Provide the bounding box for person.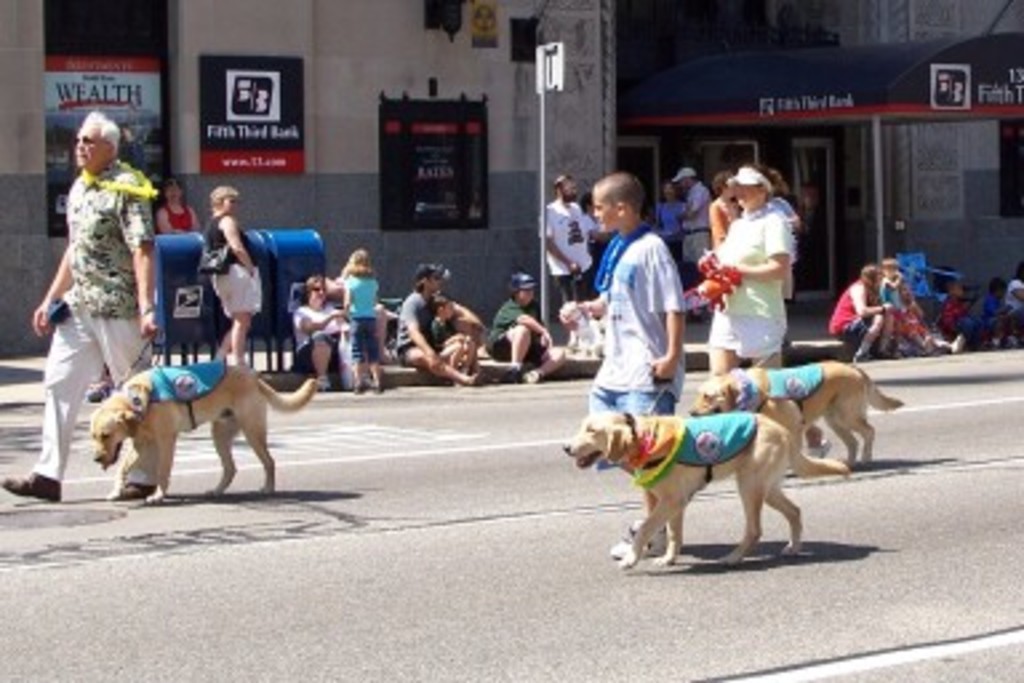
box(880, 259, 904, 355).
